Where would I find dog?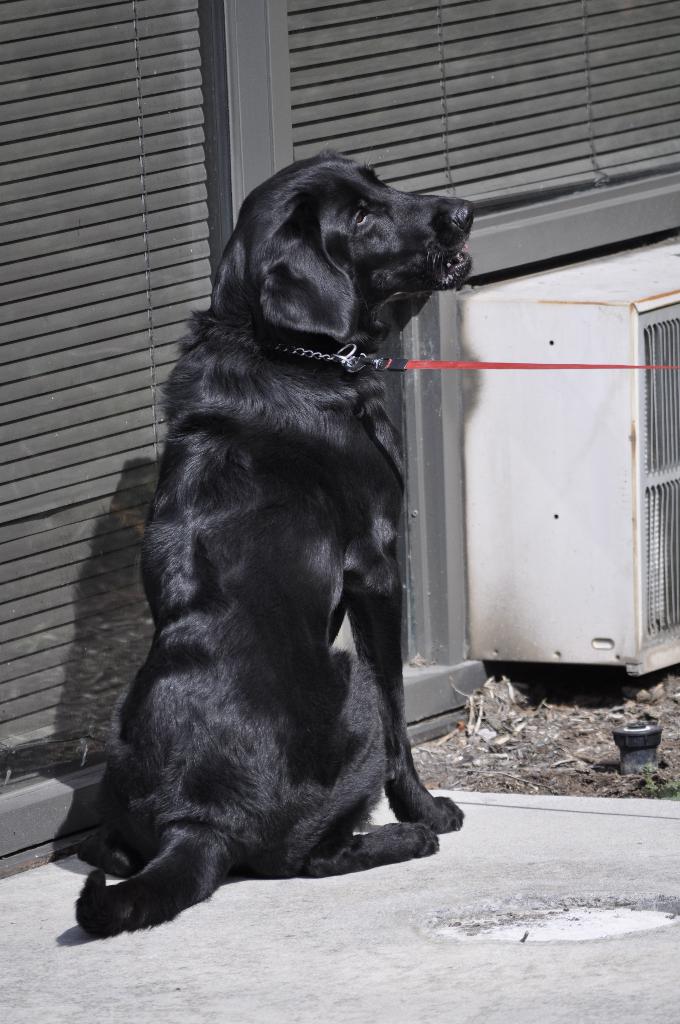
At 75 147 476 941.
